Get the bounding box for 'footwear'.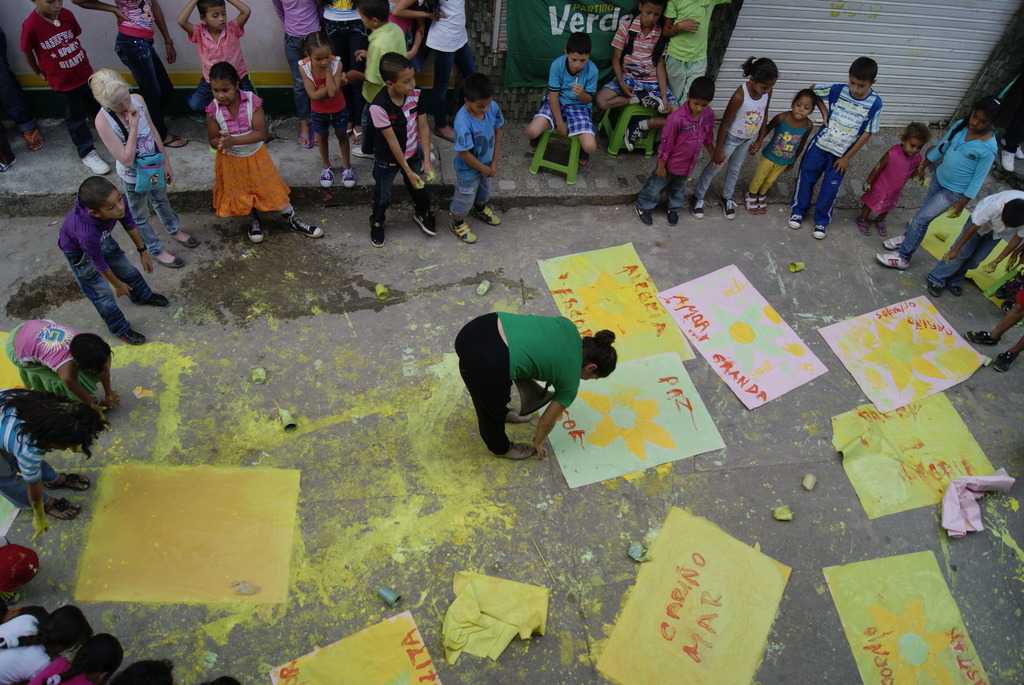
[47, 496, 84, 520].
